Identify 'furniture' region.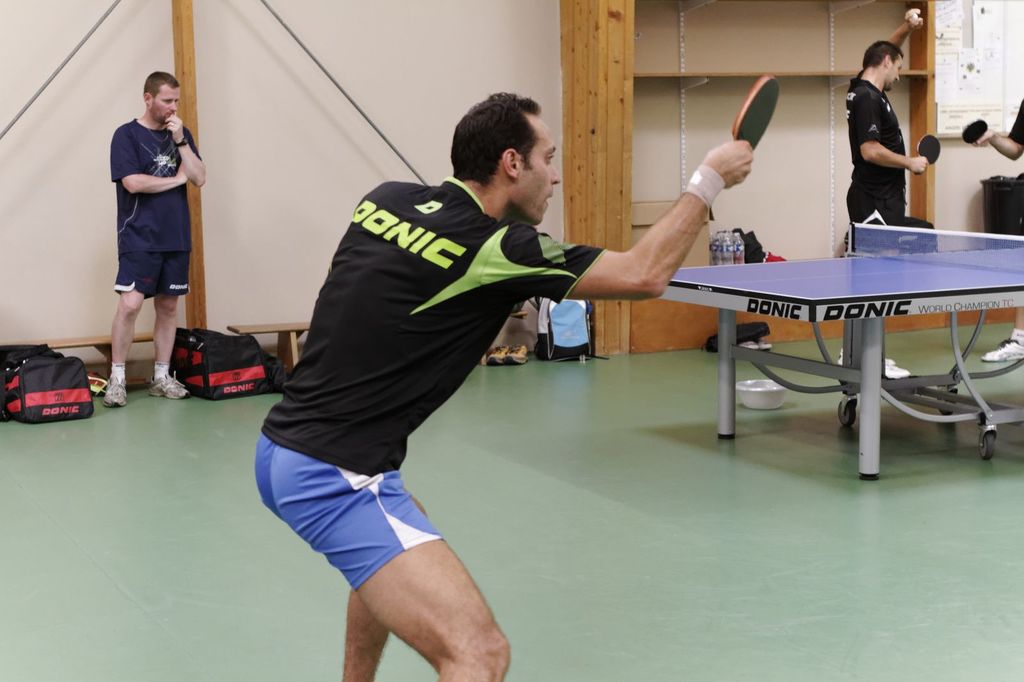
Region: [979, 173, 1023, 248].
